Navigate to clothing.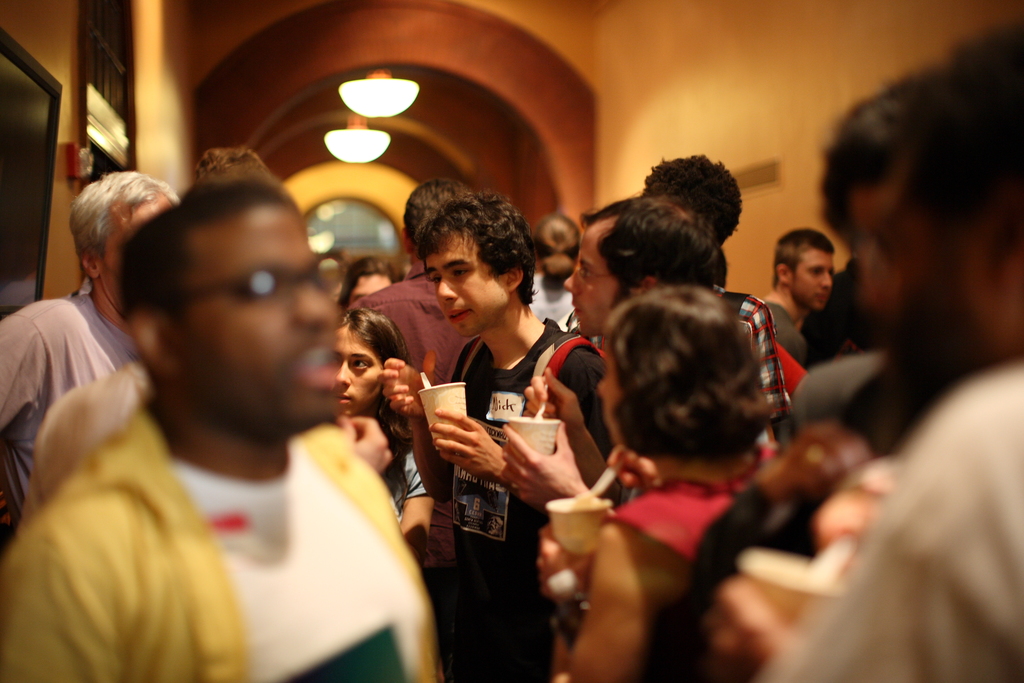
Navigation target: crop(735, 361, 1015, 682).
